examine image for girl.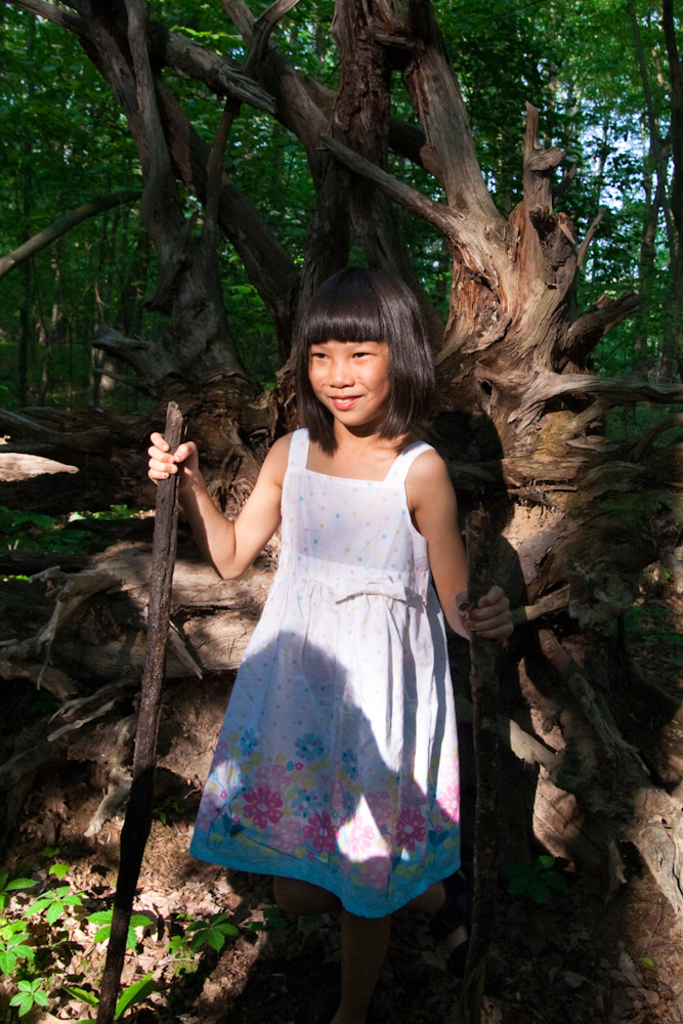
Examination result: bbox(145, 260, 517, 1023).
